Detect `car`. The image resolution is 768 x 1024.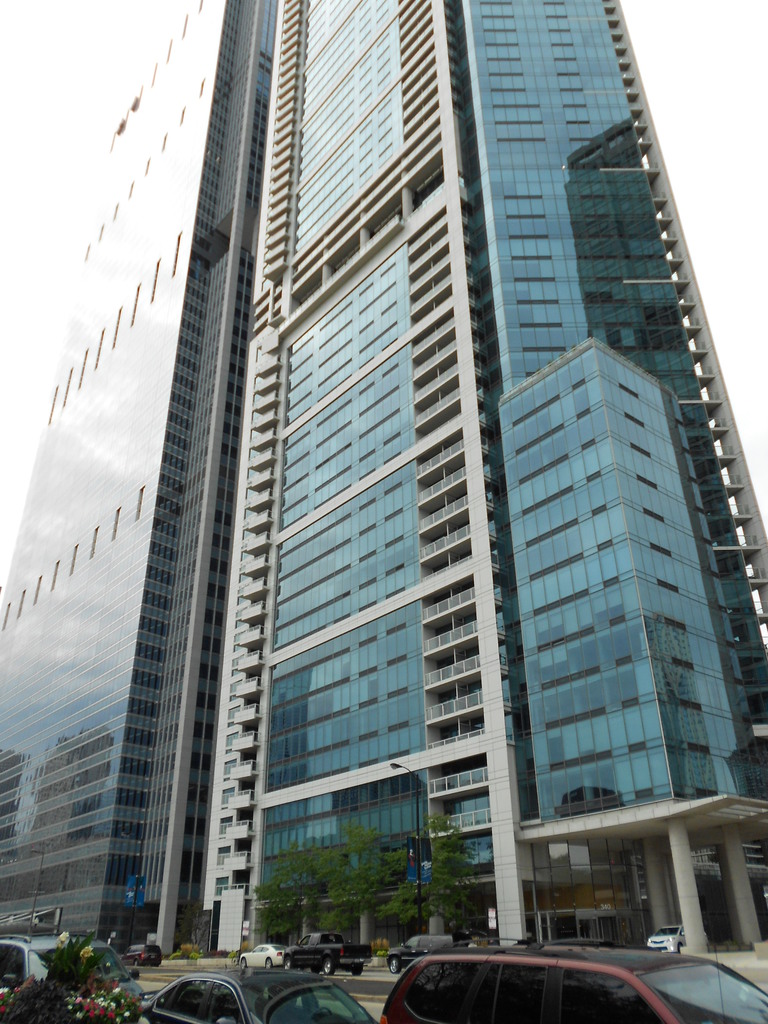
120:941:160:966.
